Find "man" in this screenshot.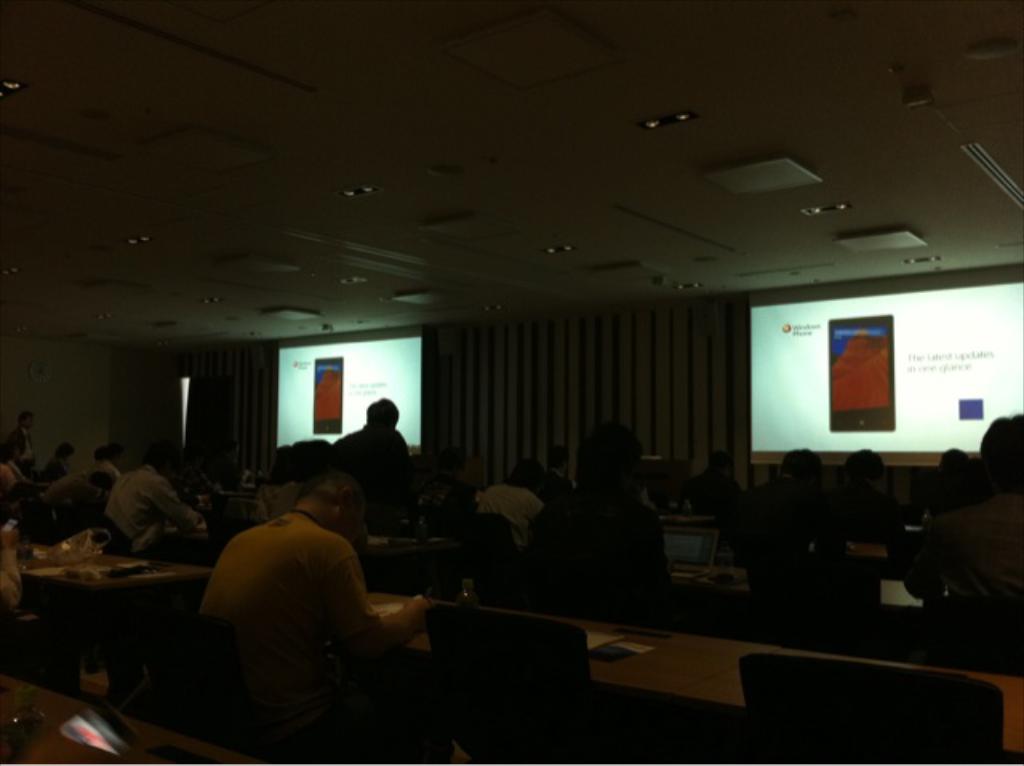
The bounding box for "man" is BBox(531, 433, 685, 612).
